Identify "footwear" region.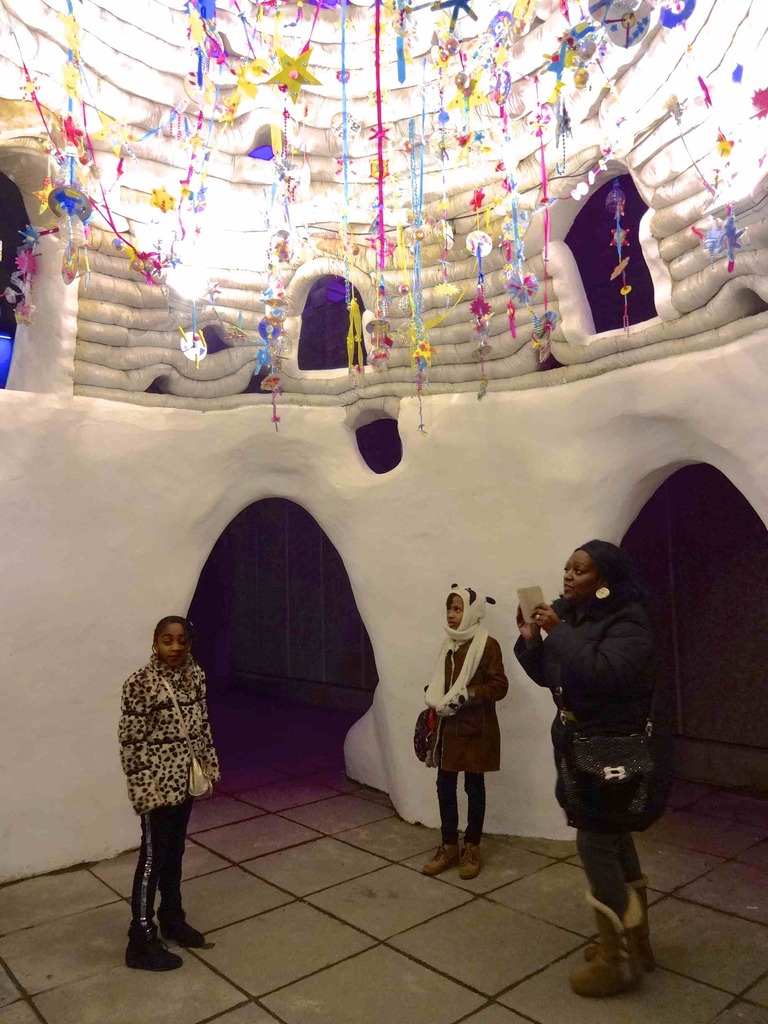
Region: (left=462, top=846, right=481, bottom=879).
